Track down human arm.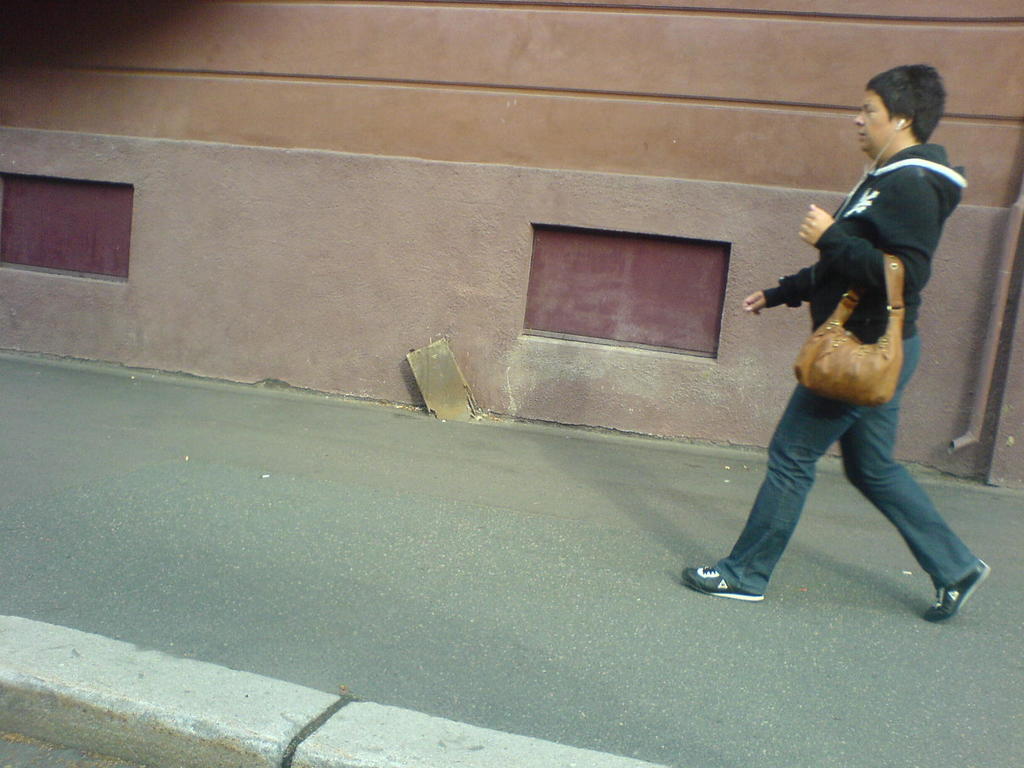
Tracked to <region>744, 257, 821, 316</region>.
